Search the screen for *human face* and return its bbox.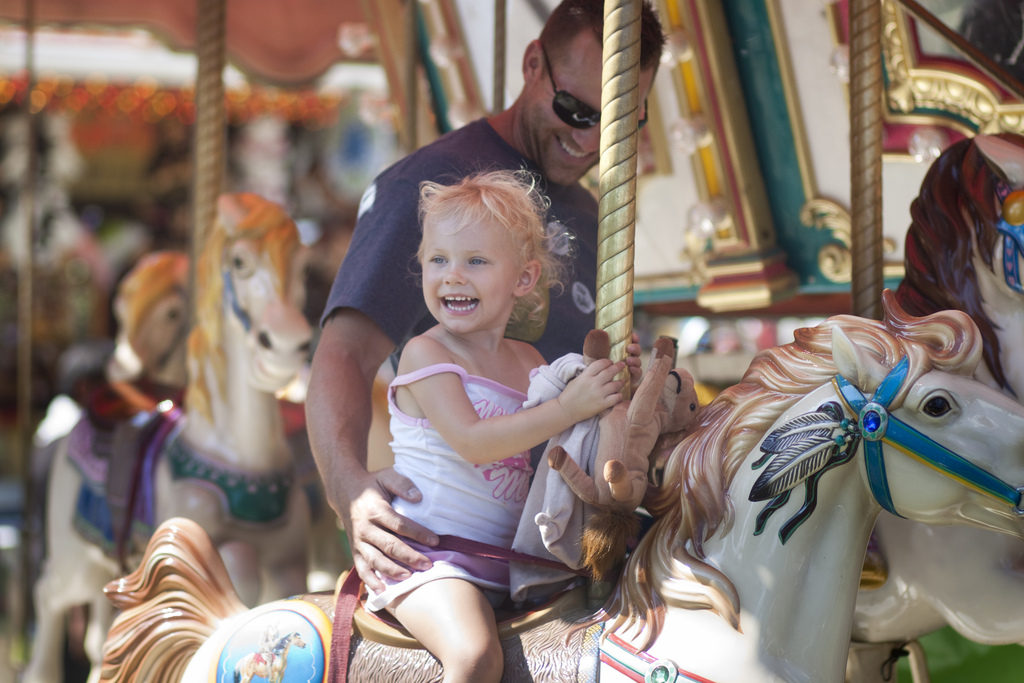
Found: 518:40:653:187.
